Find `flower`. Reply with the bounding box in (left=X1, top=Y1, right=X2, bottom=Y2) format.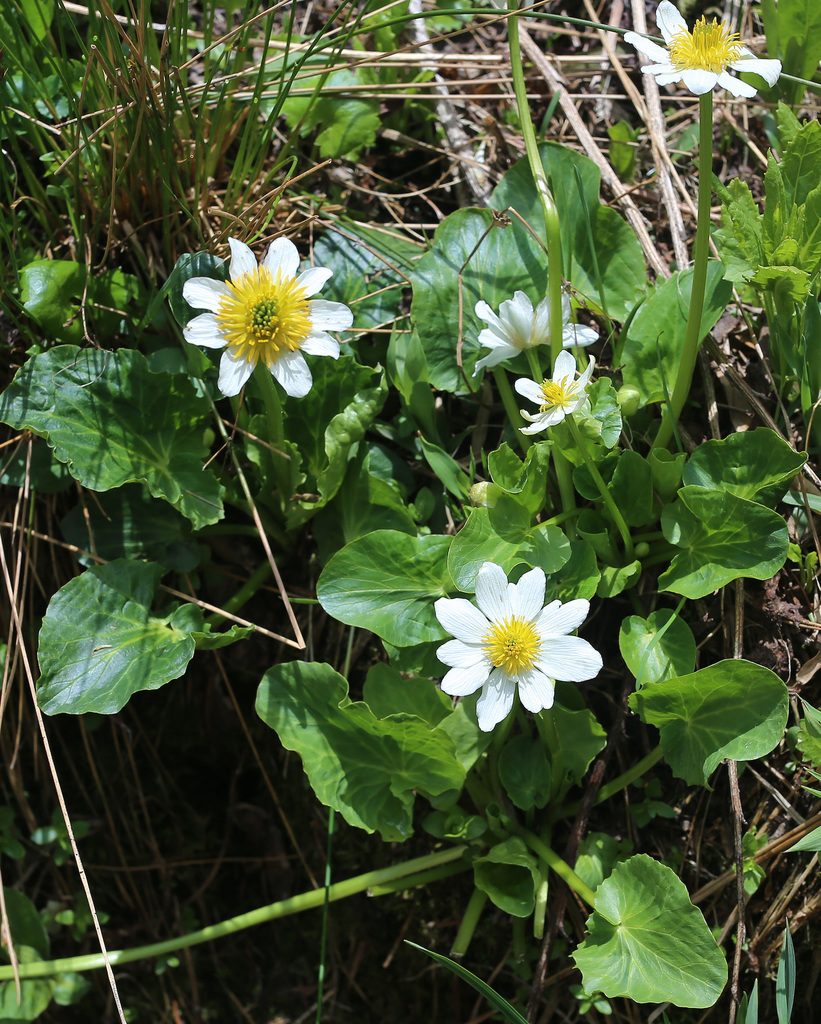
(left=477, top=290, right=601, bottom=388).
